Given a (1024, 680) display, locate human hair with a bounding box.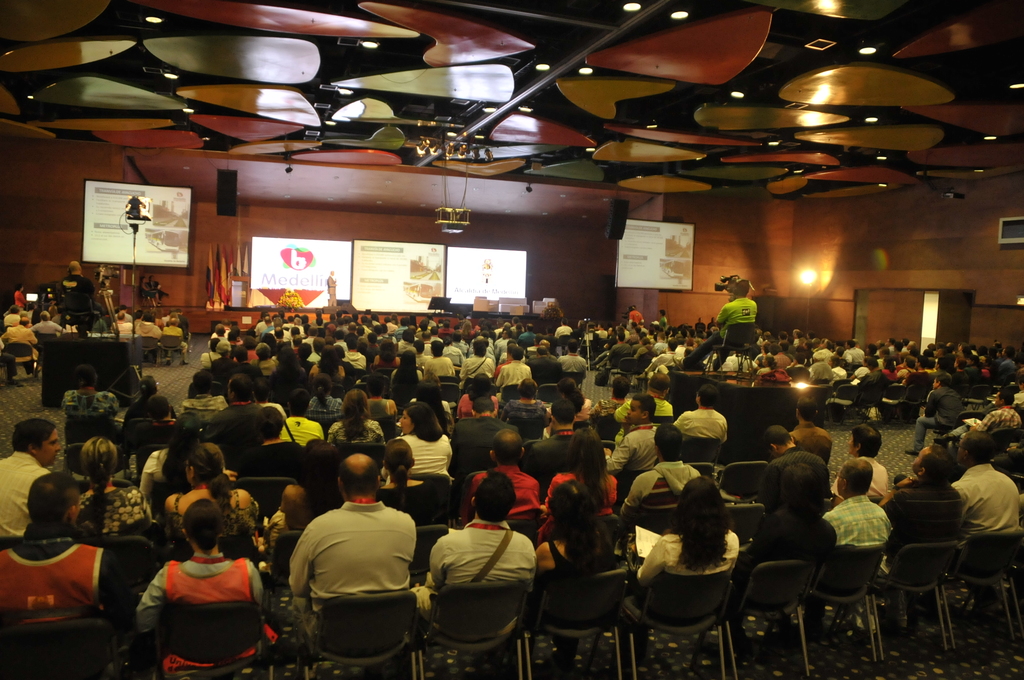
Located: BBox(698, 384, 717, 409).
